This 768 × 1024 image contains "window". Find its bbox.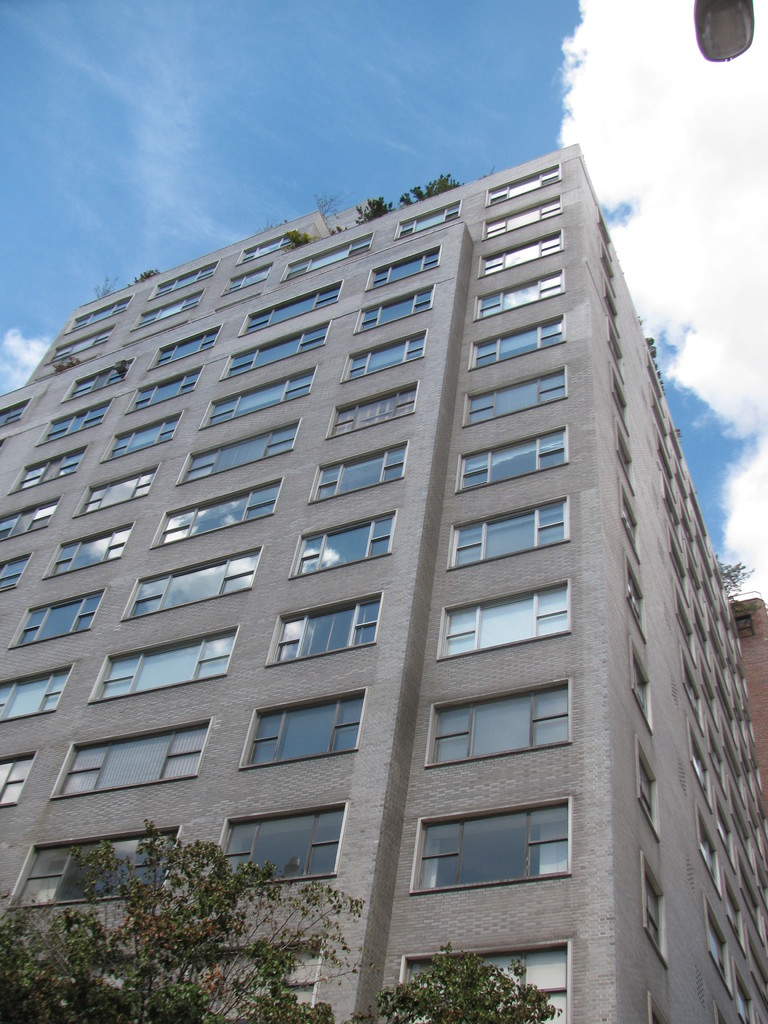
(643, 854, 671, 970).
